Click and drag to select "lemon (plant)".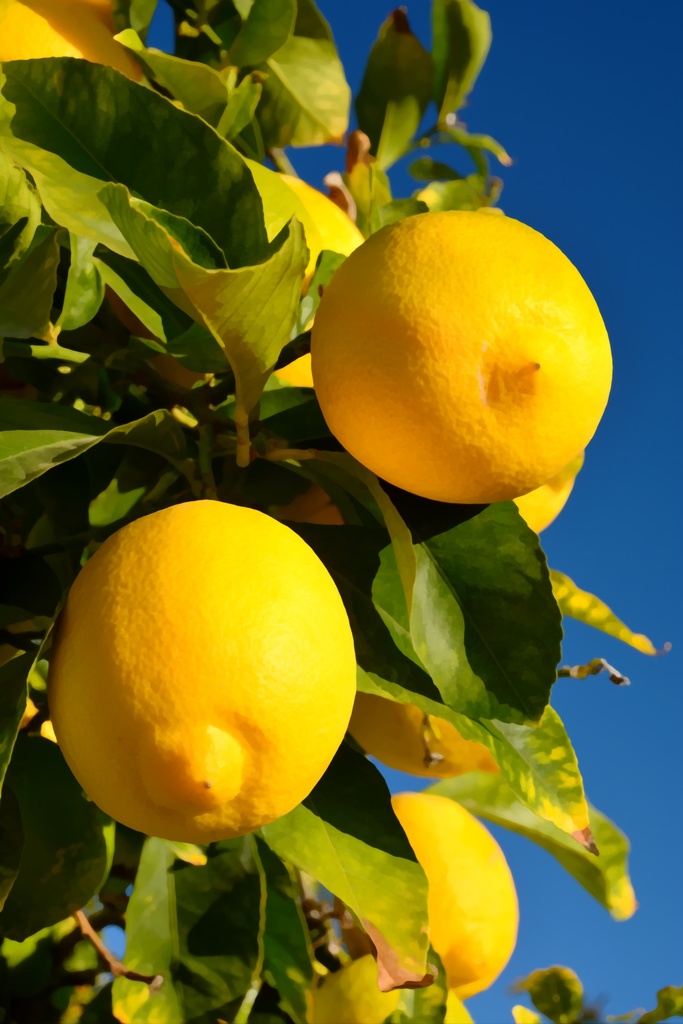
Selection: 308:204:612:498.
